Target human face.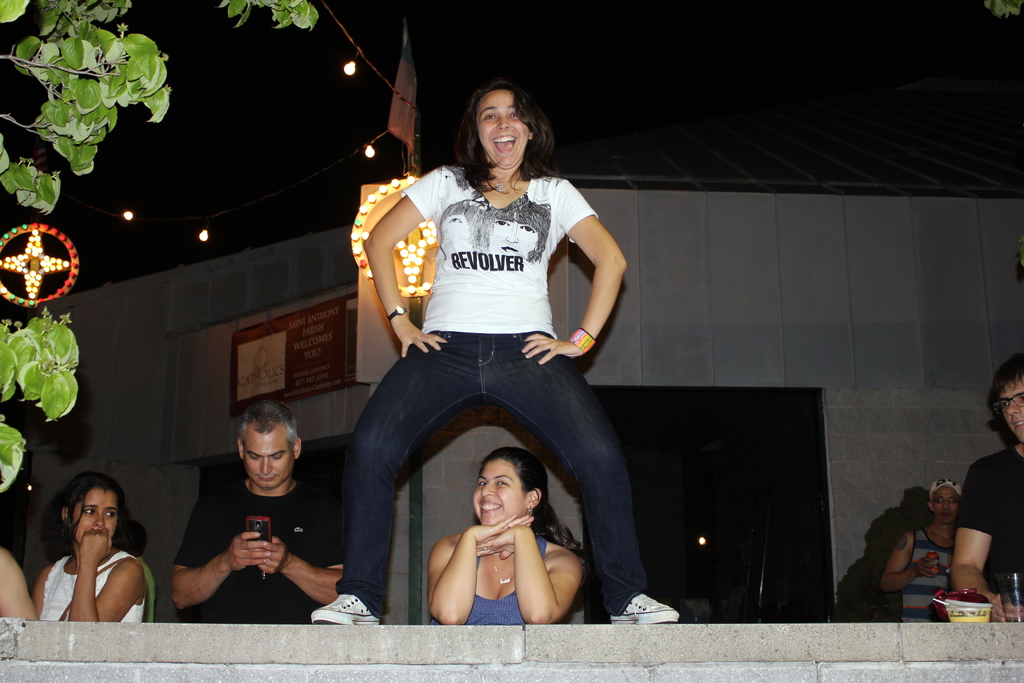
Target region: rect(70, 487, 120, 542).
